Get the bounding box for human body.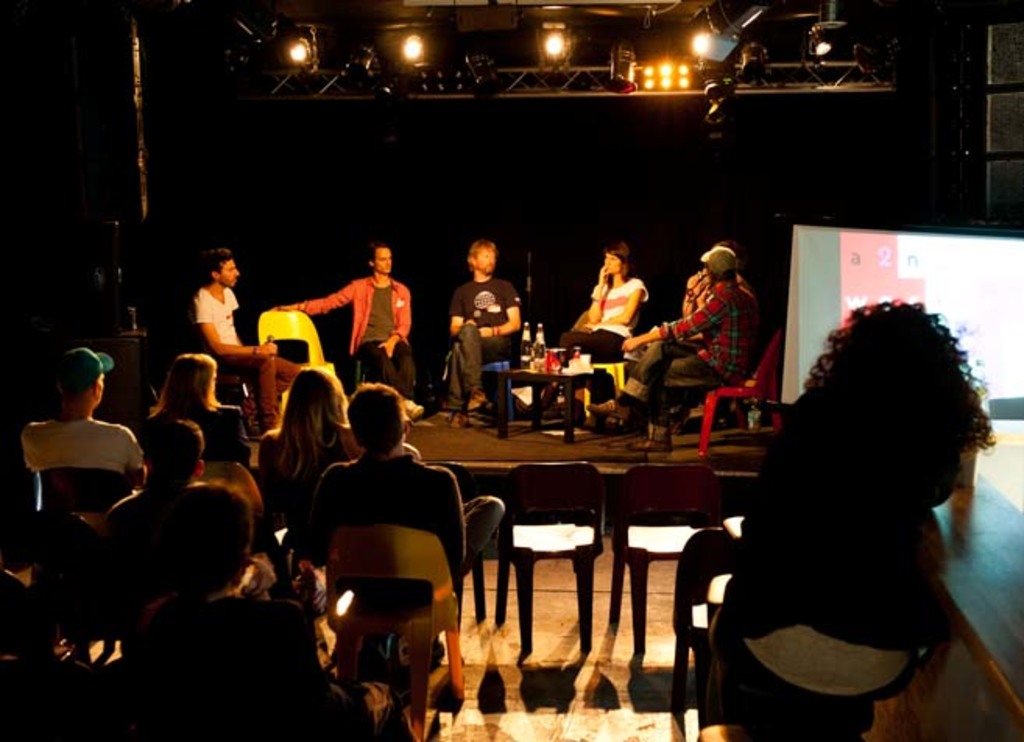
select_region(103, 416, 263, 603).
